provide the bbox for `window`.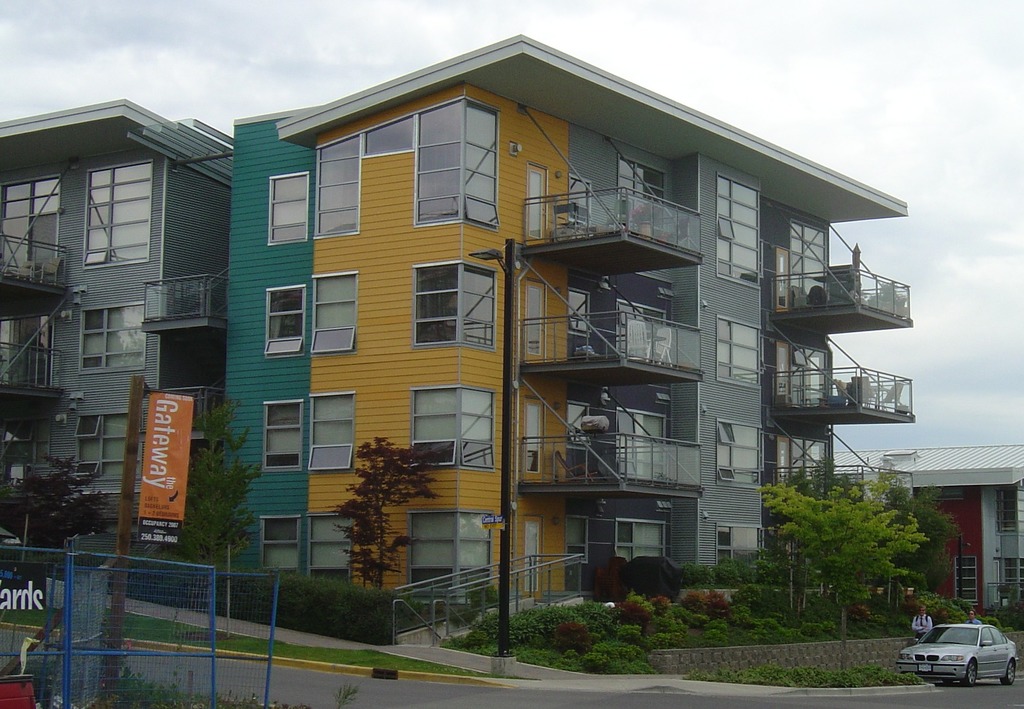
bbox=[86, 164, 152, 269].
